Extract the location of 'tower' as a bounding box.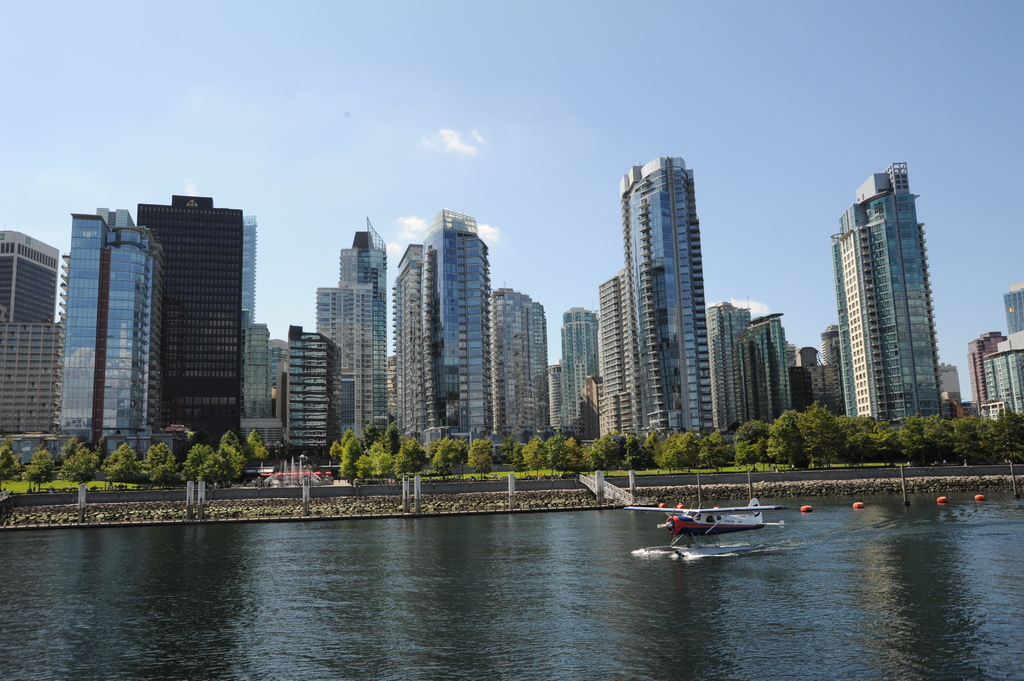
BBox(319, 254, 395, 449).
